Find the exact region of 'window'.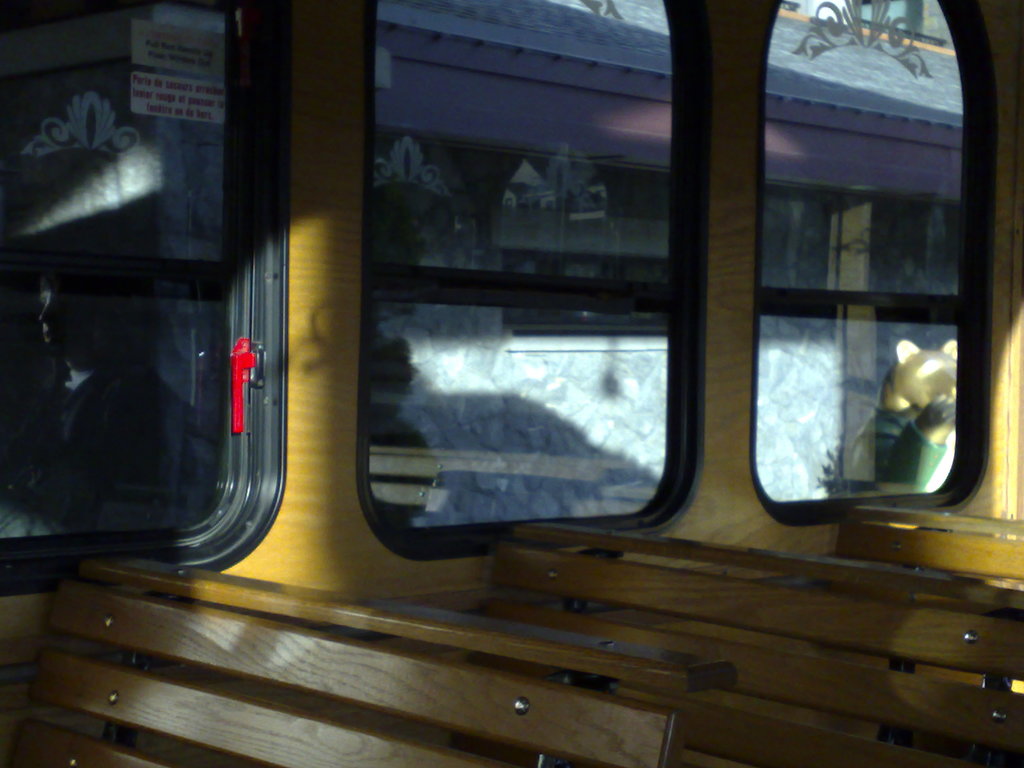
Exact region: 0:0:282:593.
